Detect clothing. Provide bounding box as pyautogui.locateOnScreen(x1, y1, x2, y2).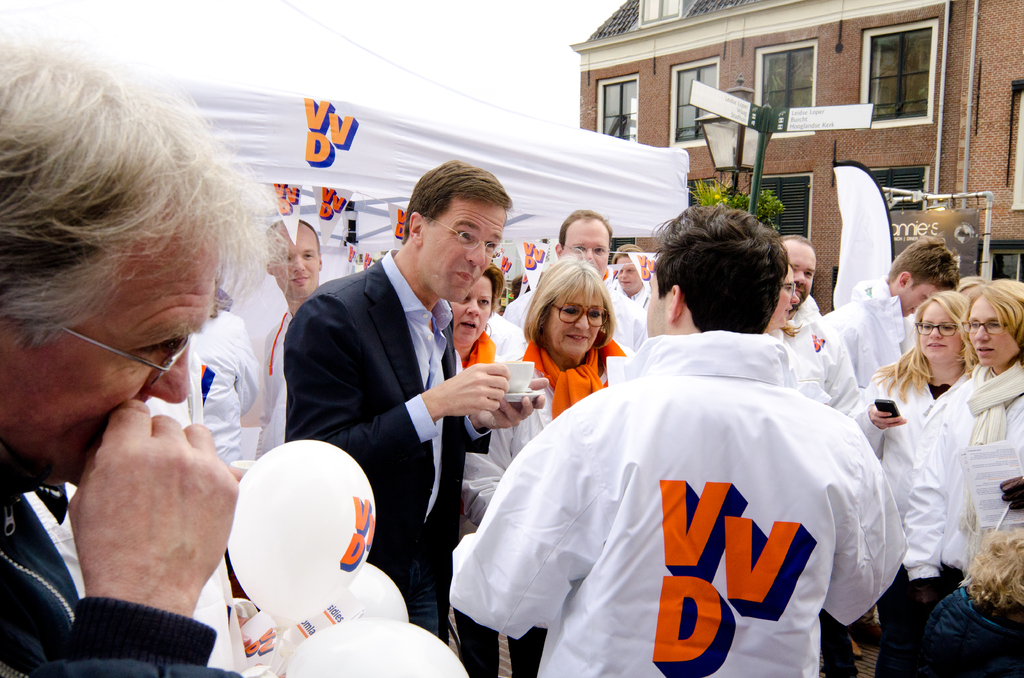
pyautogui.locateOnScreen(499, 322, 913, 674).
